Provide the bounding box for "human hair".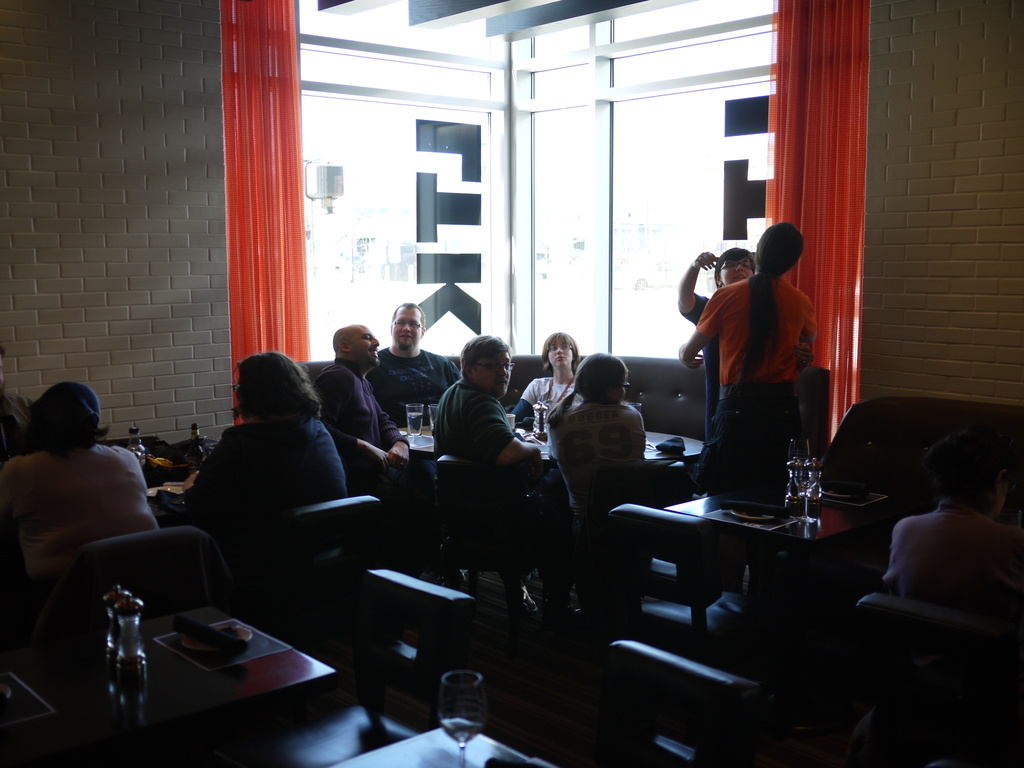
(left=236, top=349, right=323, bottom=418).
